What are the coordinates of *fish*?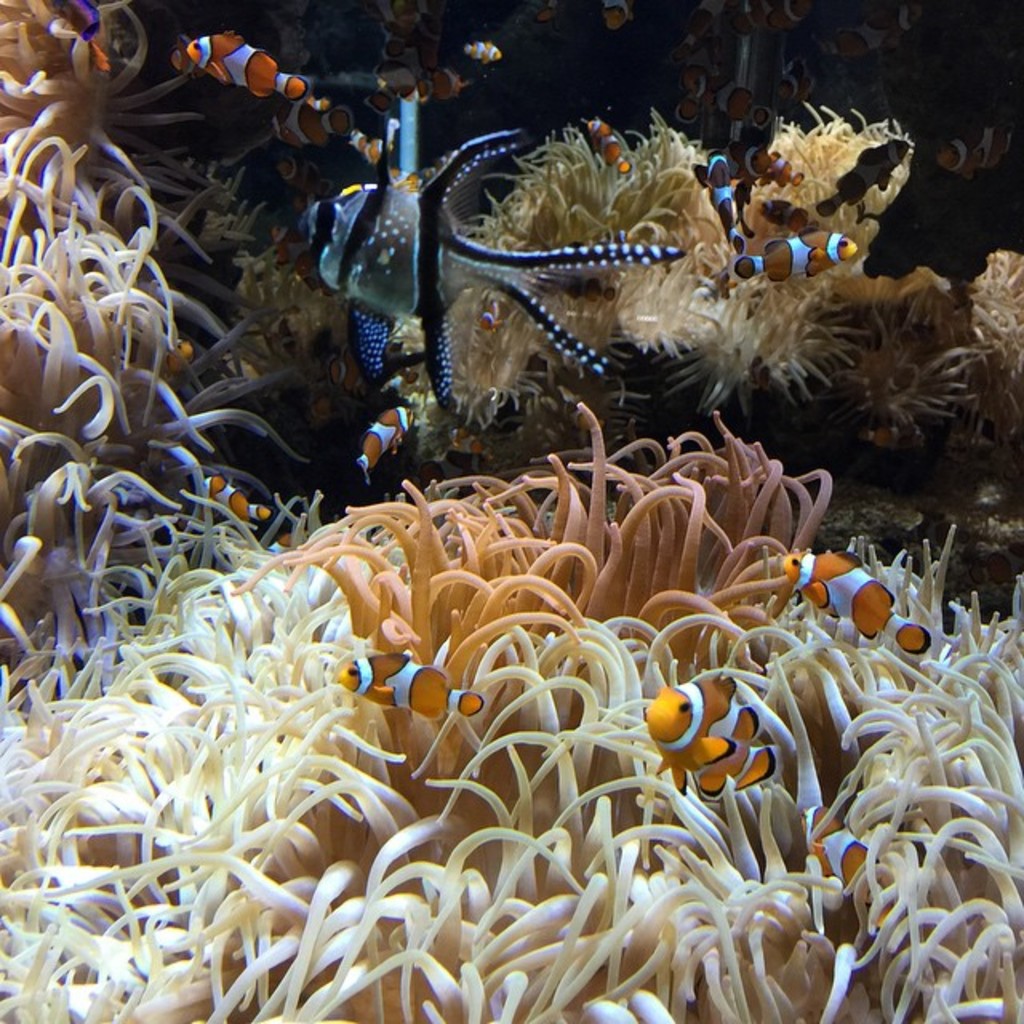
bbox(480, 294, 499, 334).
